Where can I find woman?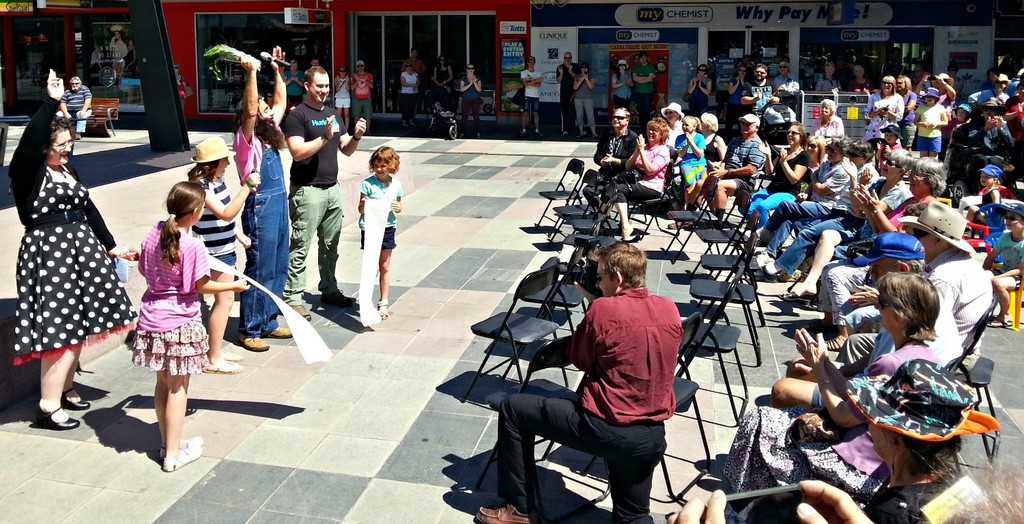
You can find it at 12 84 122 423.
